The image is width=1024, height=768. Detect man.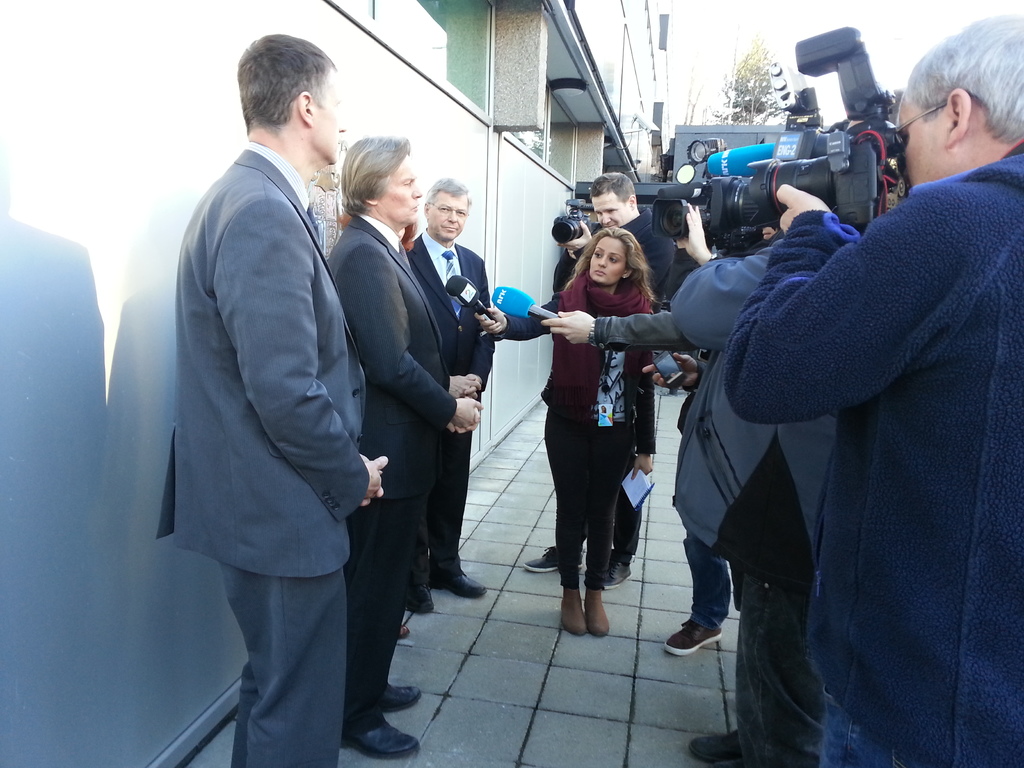
Detection: select_region(520, 169, 681, 593).
